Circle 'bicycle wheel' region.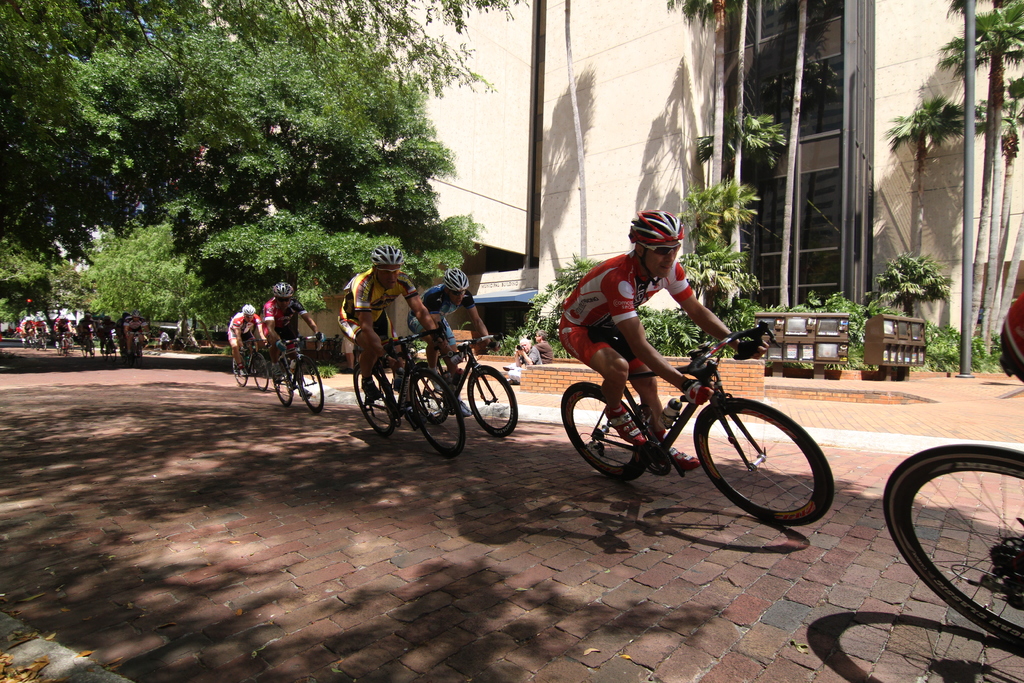
Region: locate(899, 438, 1023, 637).
